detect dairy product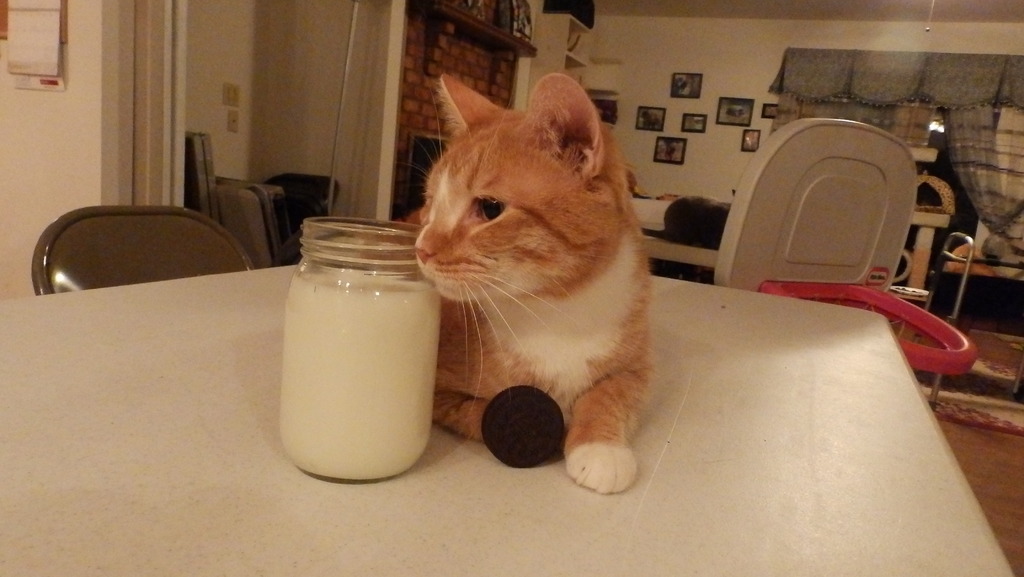
<bbox>282, 215, 440, 466</bbox>
